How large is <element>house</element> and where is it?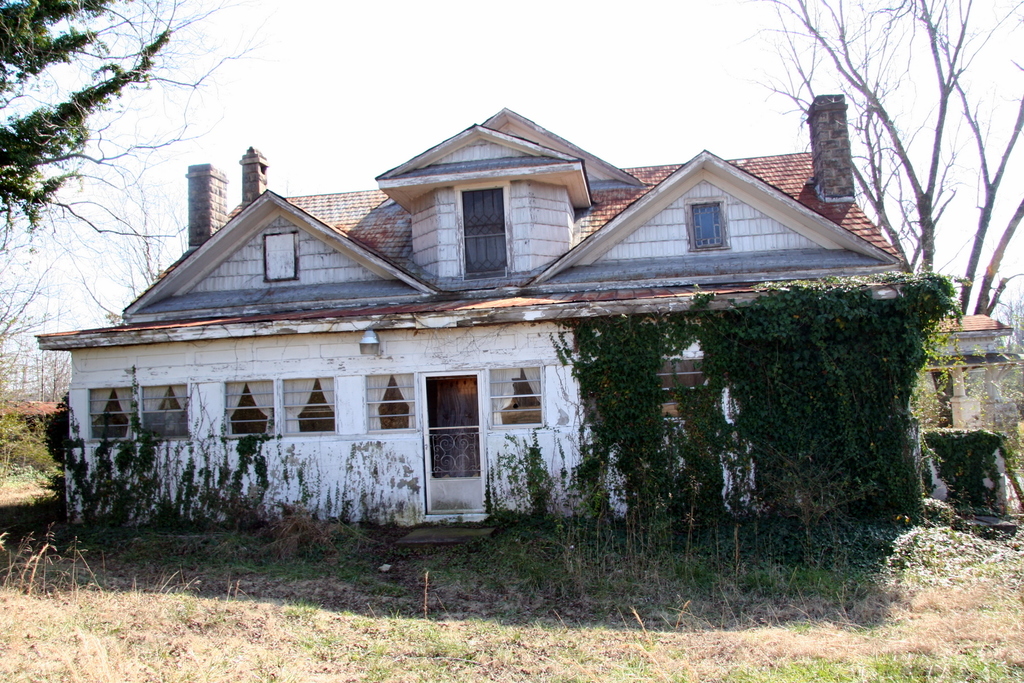
Bounding box: 35/93/927/549.
